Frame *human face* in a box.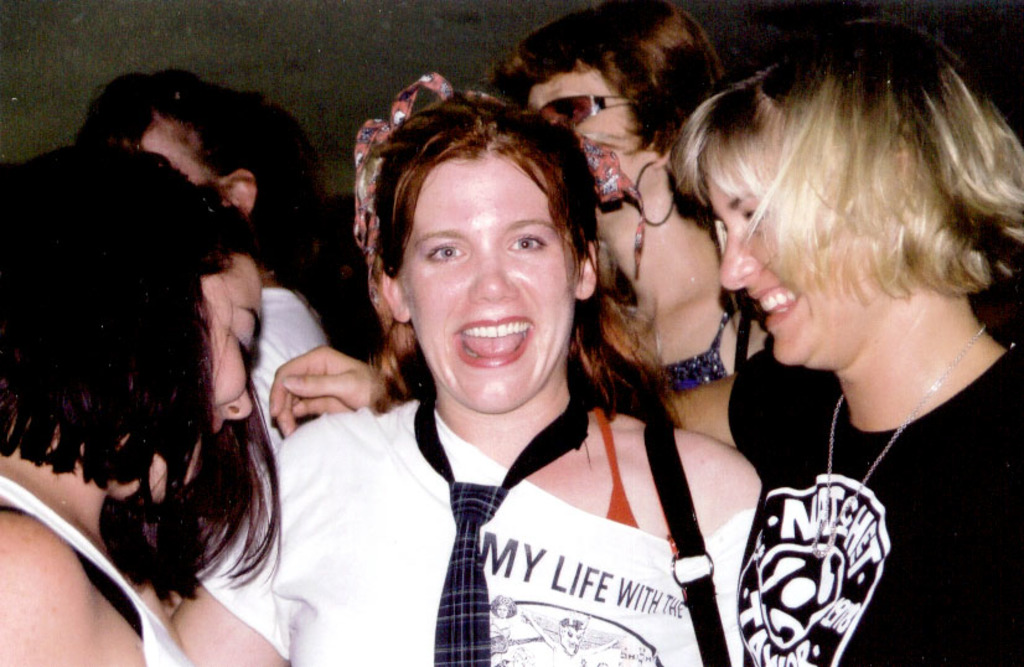
[left=403, top=156, right=579, bottom=417].
